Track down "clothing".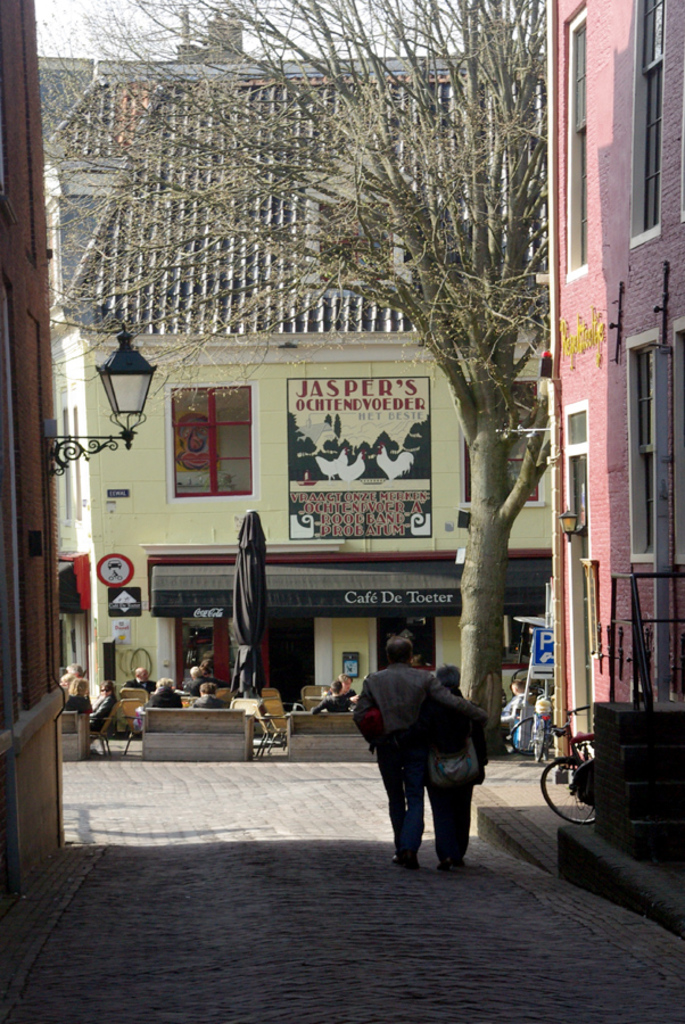
Tracked to (x1=60, y1=693, x2=97, y2=741).
